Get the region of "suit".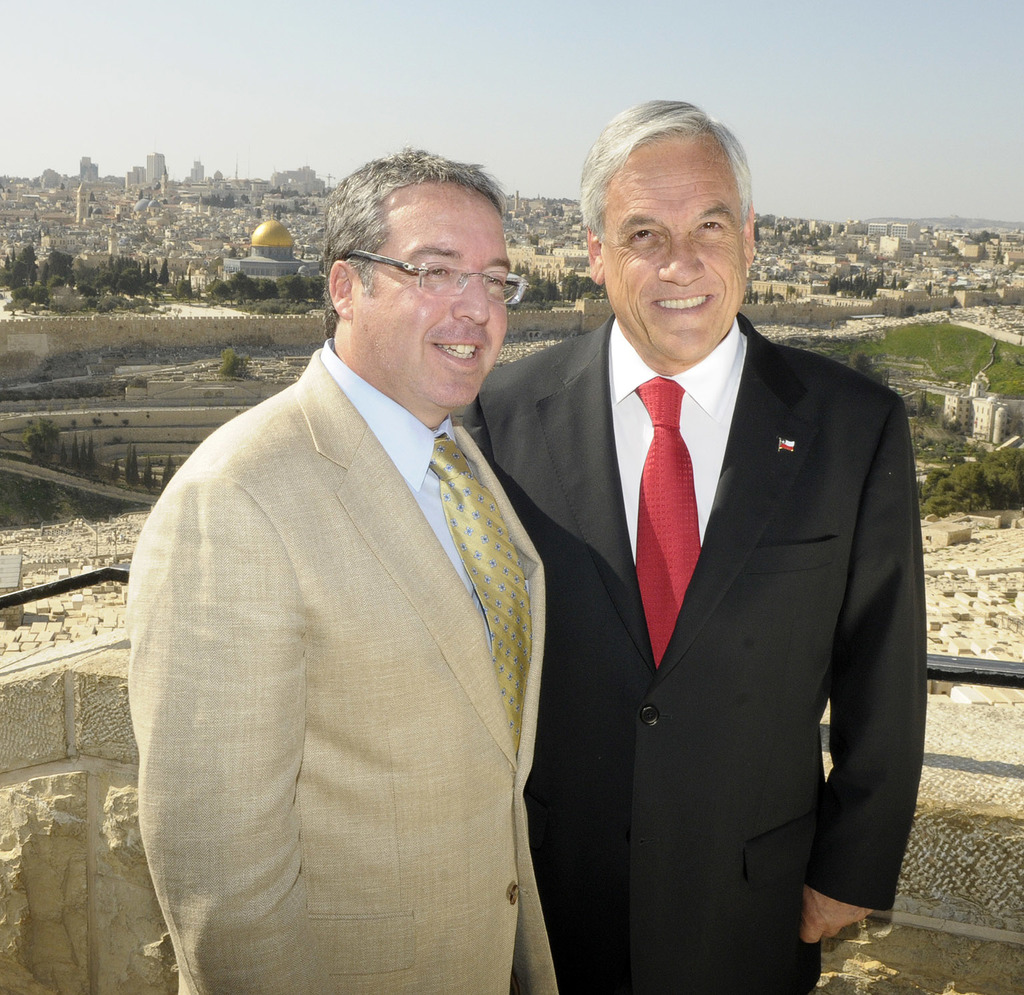
locate(461, 92, 949, 994).
